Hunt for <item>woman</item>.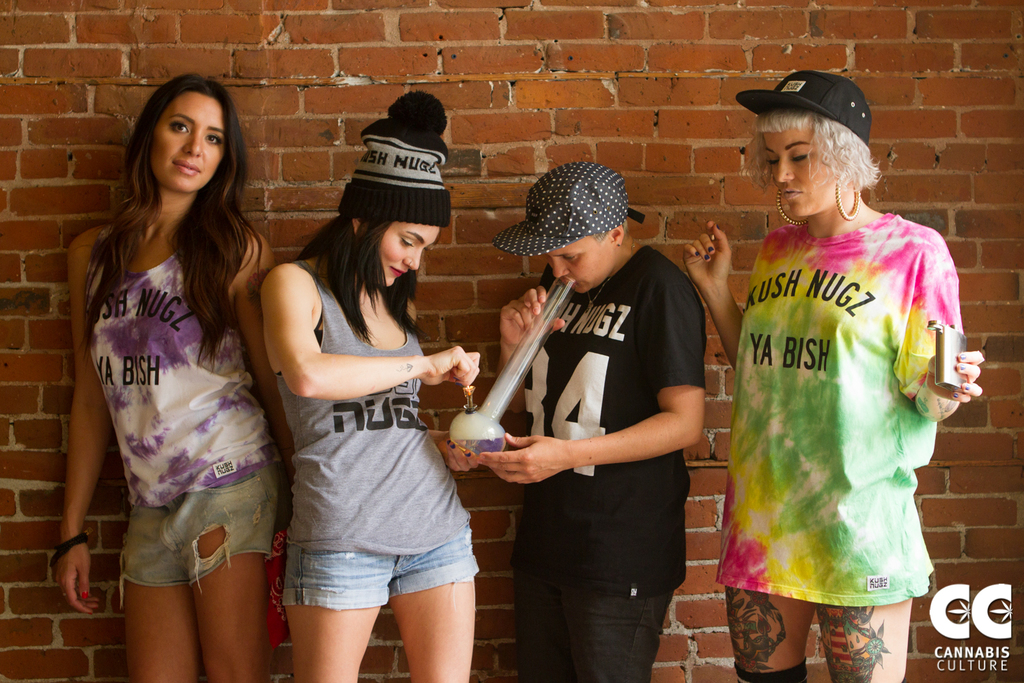
Hunted down at Rect(45, 70, 298, 682).
